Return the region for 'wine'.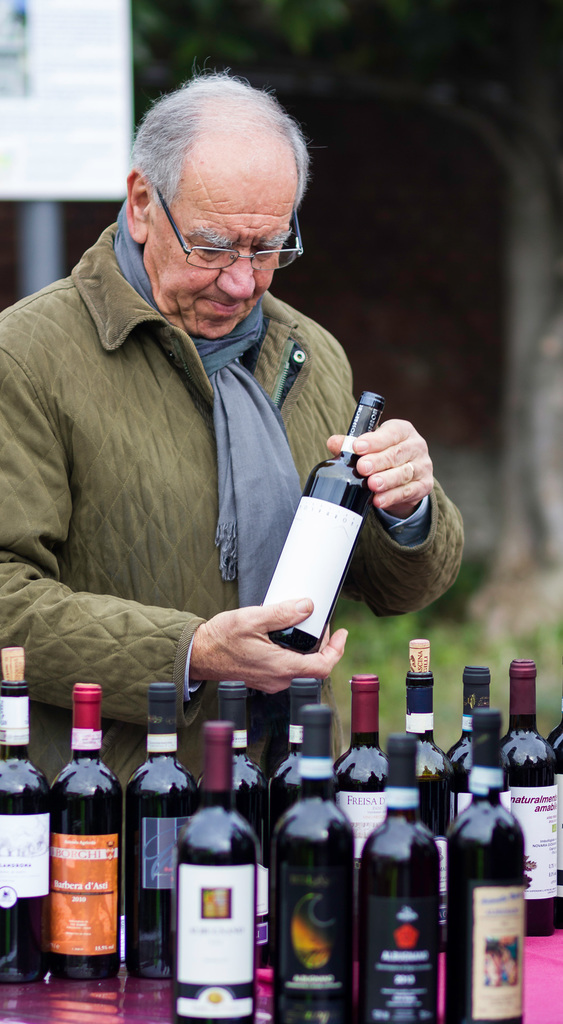
(36, 687, 130, 975).
